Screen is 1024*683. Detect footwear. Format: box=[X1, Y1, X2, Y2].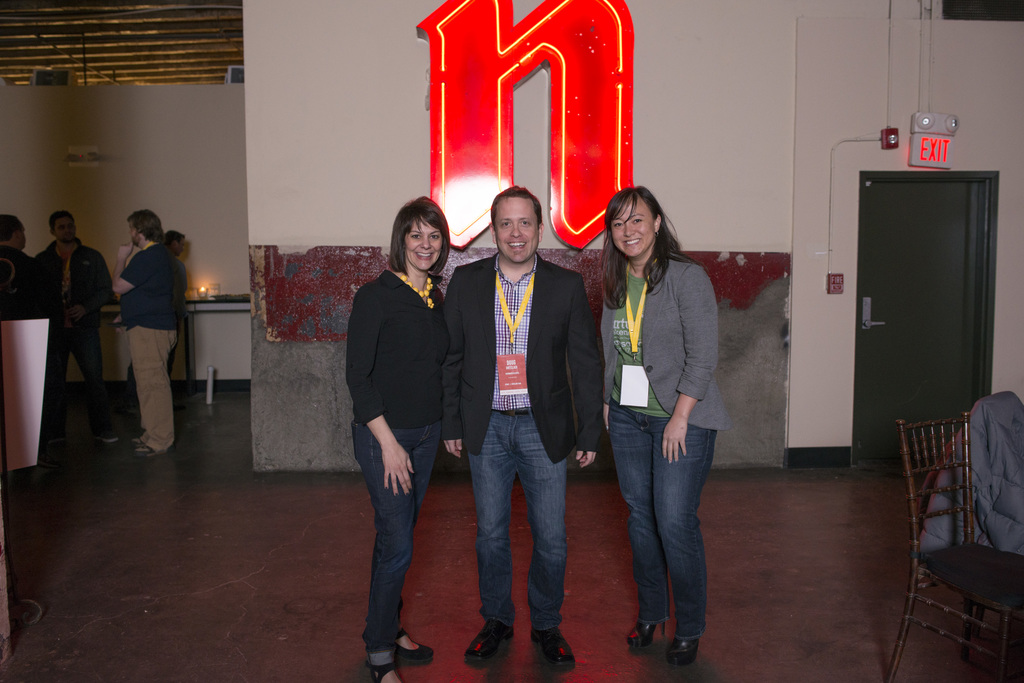
box=[135, 446, 150, 462].
